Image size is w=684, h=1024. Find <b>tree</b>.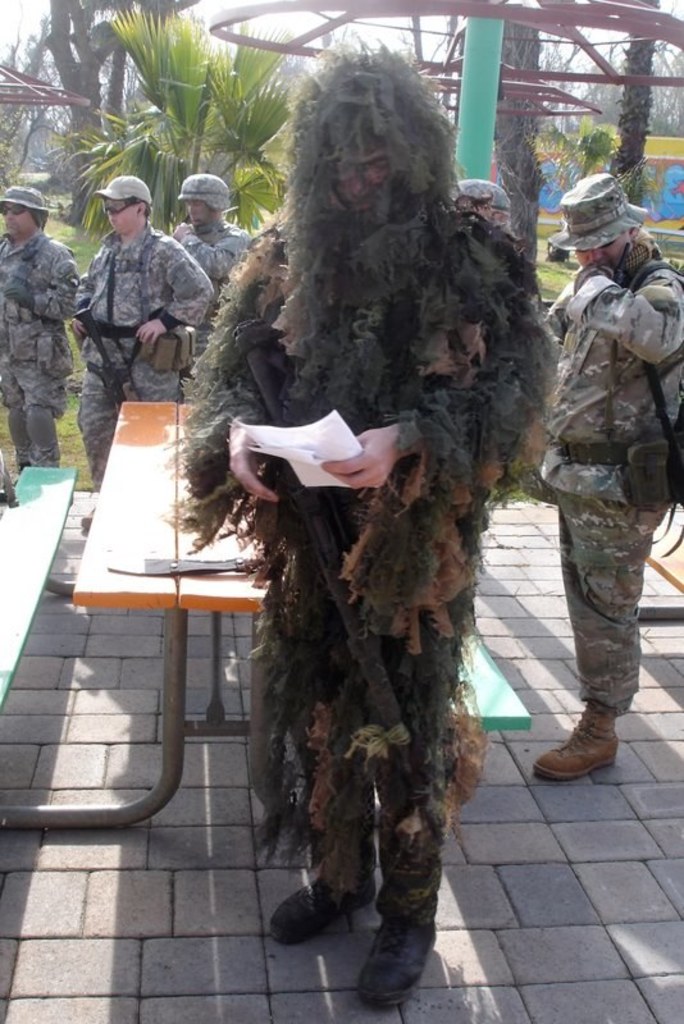
81/8/296/239.
